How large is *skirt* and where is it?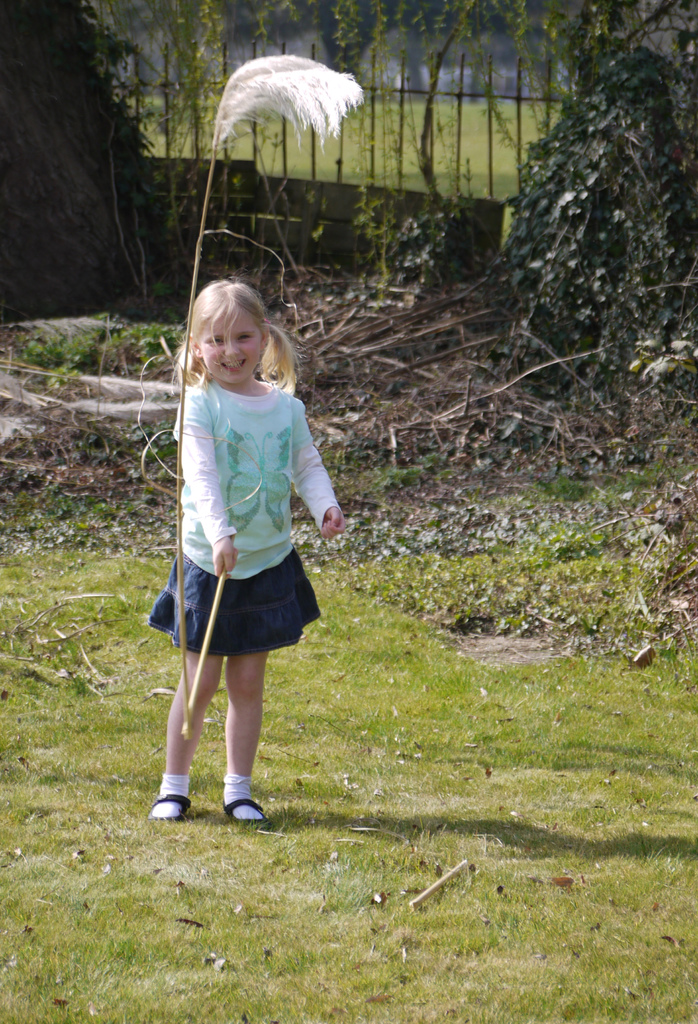
Bounding box: [left=148, top=547, right=321, bottom=659].
